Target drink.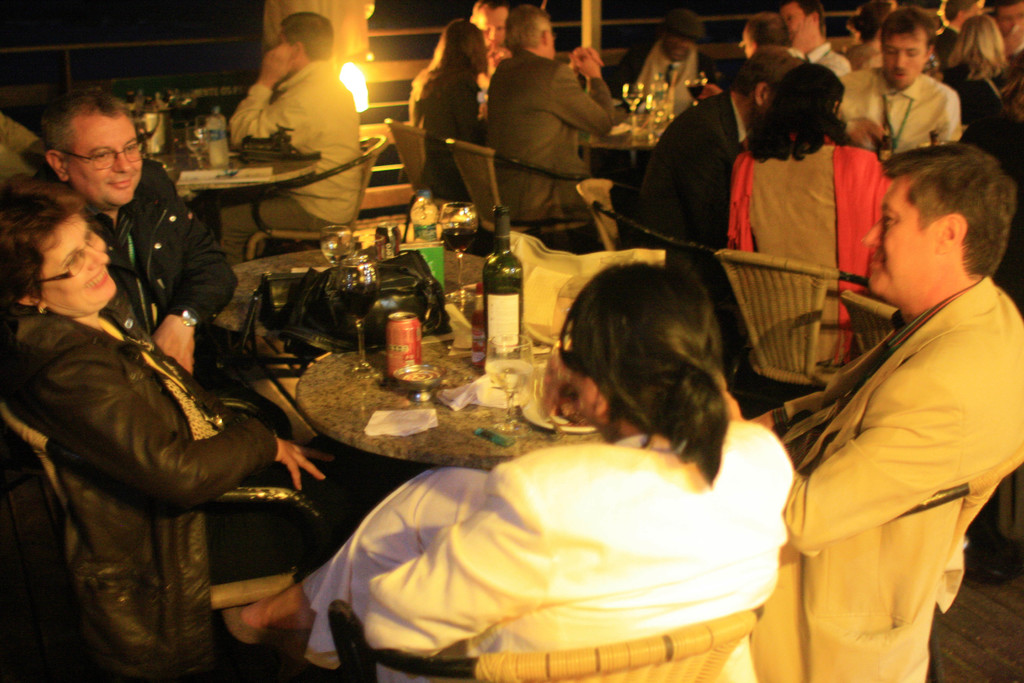
Target region: bbox=(325, 250, 354, 264).
